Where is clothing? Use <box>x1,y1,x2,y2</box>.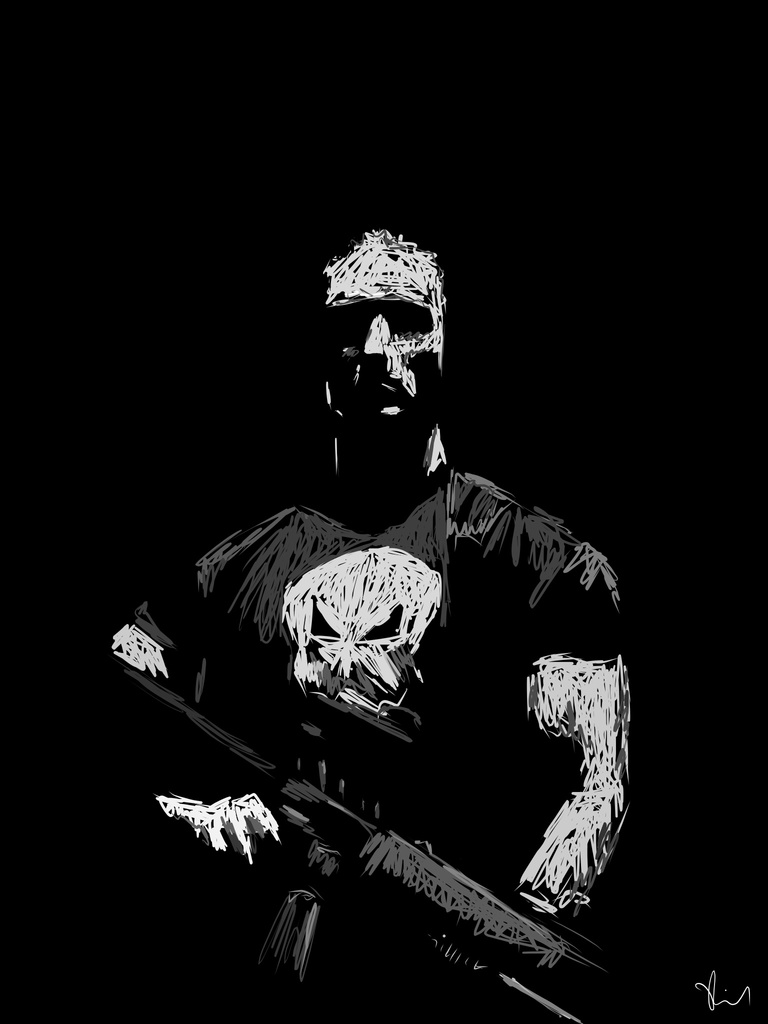
<box>166,419,607,929</box>.
